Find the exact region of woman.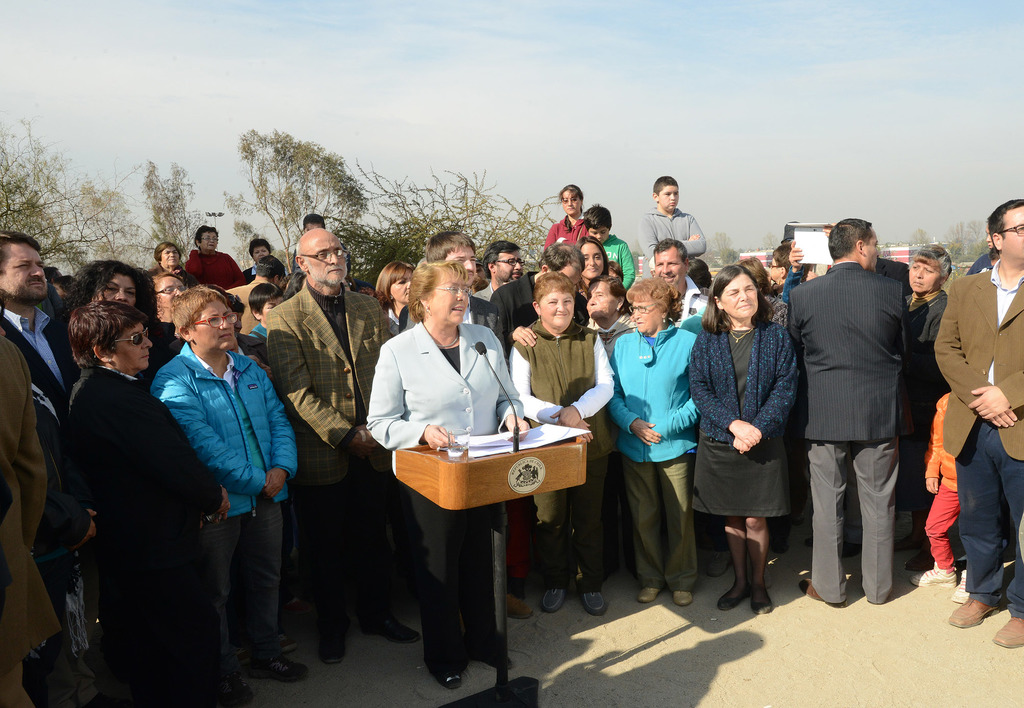
Exact region: left=543, top=176, right=593, bottom=261.
